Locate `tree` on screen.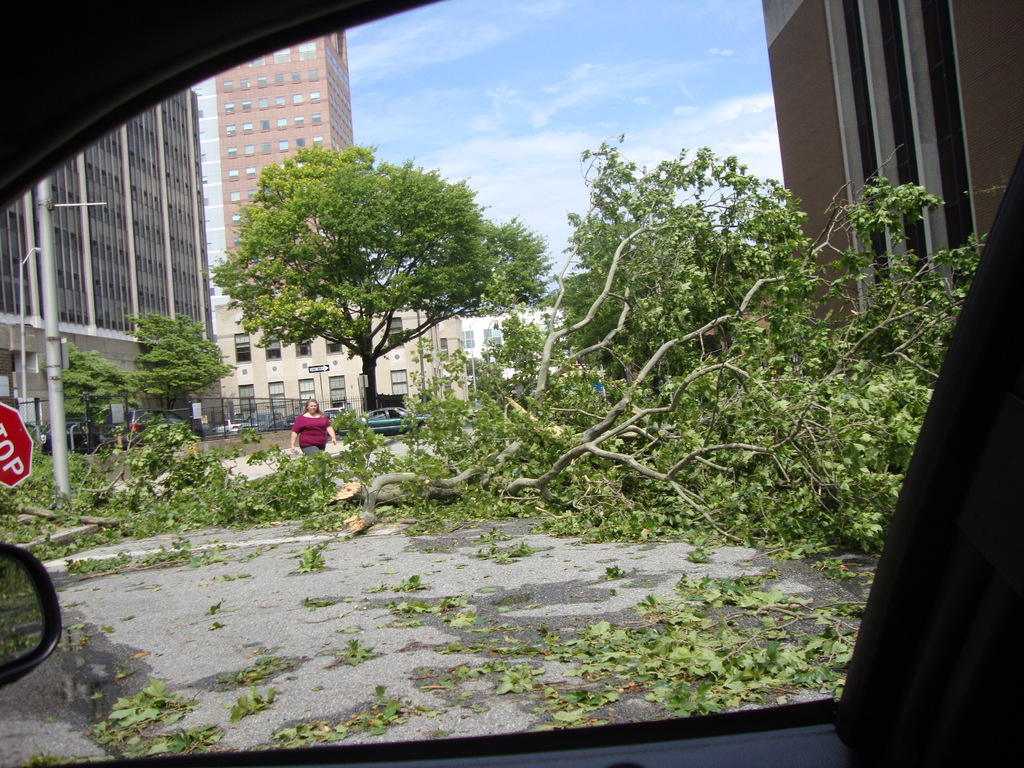
On screen at 65:340:122:438.
